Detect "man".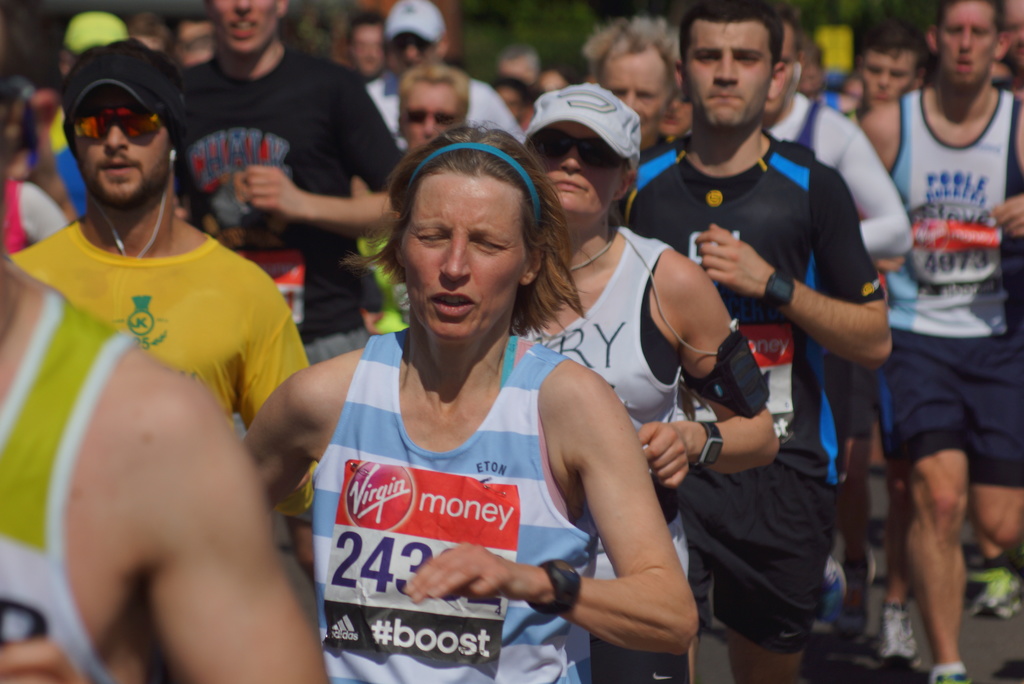
Detected at crop(840, 17, 931, 128).
